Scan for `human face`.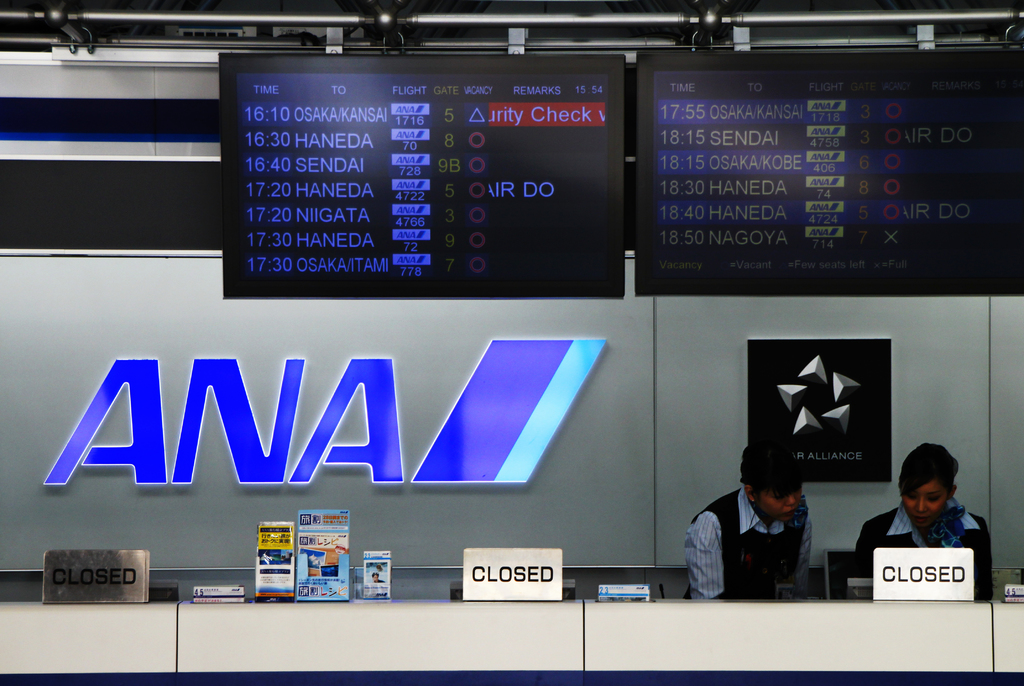
Scan result: <region>905, 480, 947, 527</region>.
